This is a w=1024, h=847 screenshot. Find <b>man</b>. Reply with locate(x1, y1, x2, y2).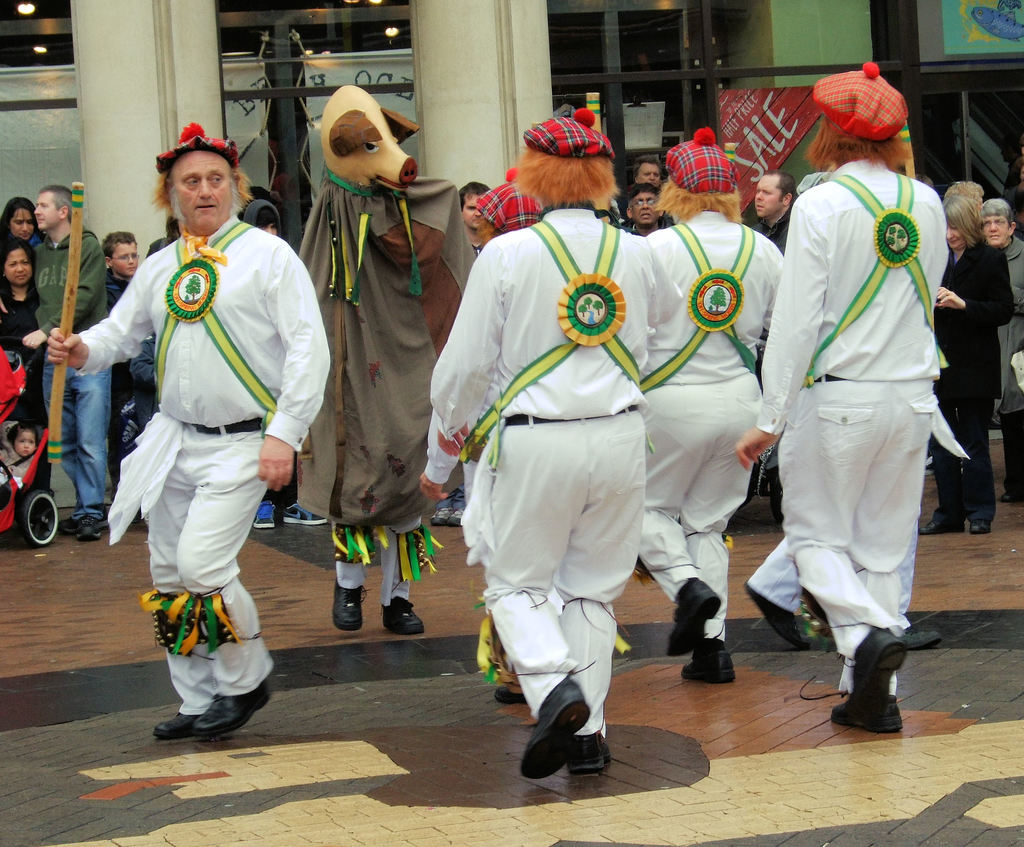
locate(634, 152, 663, 185).
